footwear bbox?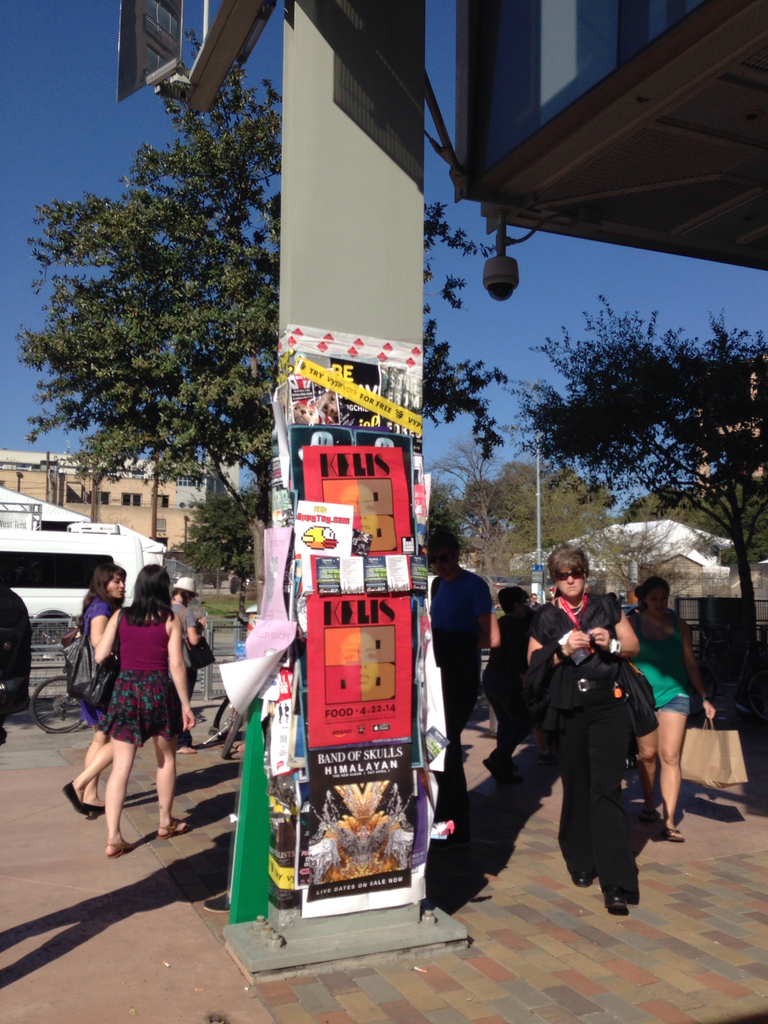
crop(605, 889, 630, 919)
